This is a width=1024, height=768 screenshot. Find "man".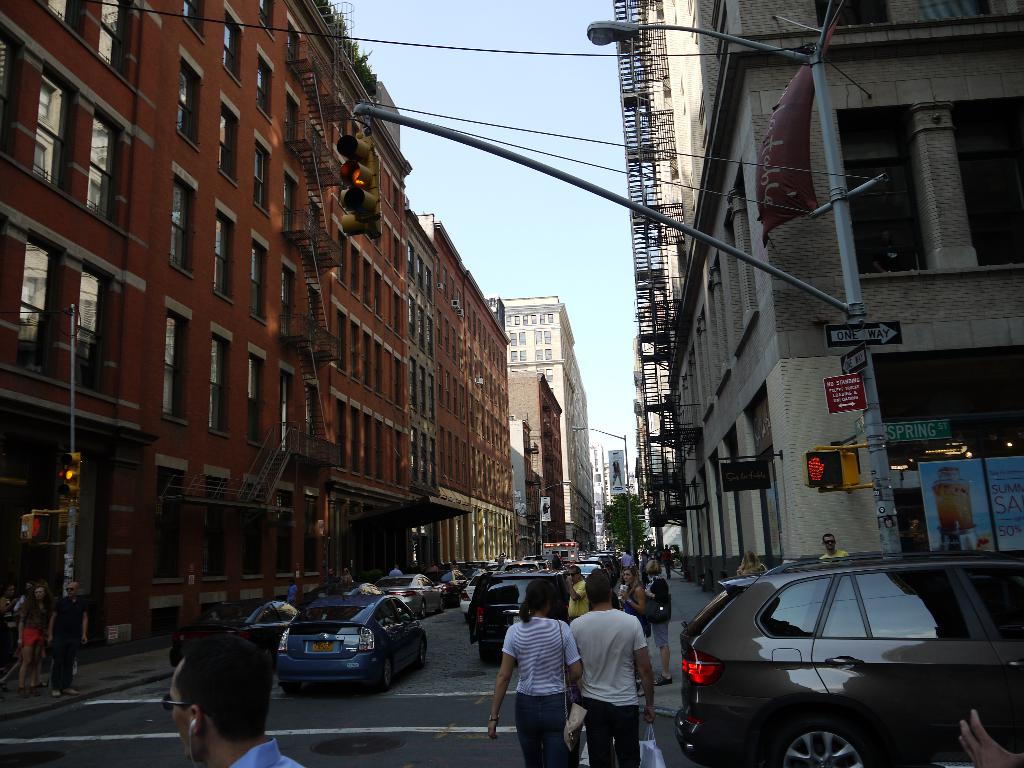
Bounding box: locate(565, 560, 589, 621).
